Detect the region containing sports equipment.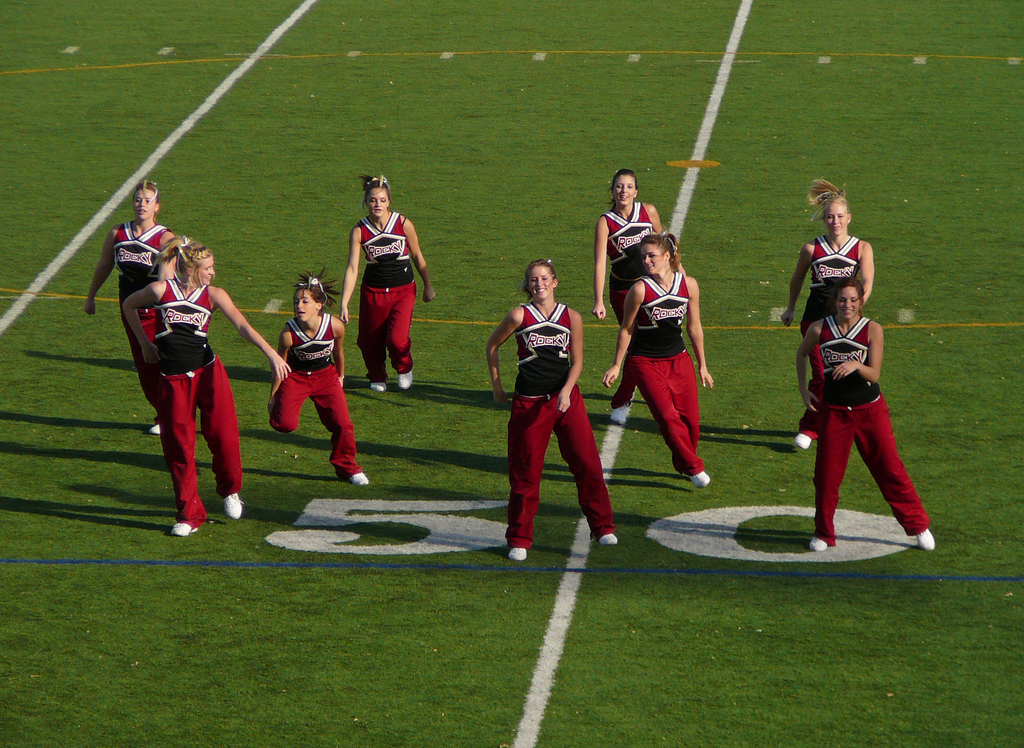
<bbox>794, 430, 810, 450</bbox>.
